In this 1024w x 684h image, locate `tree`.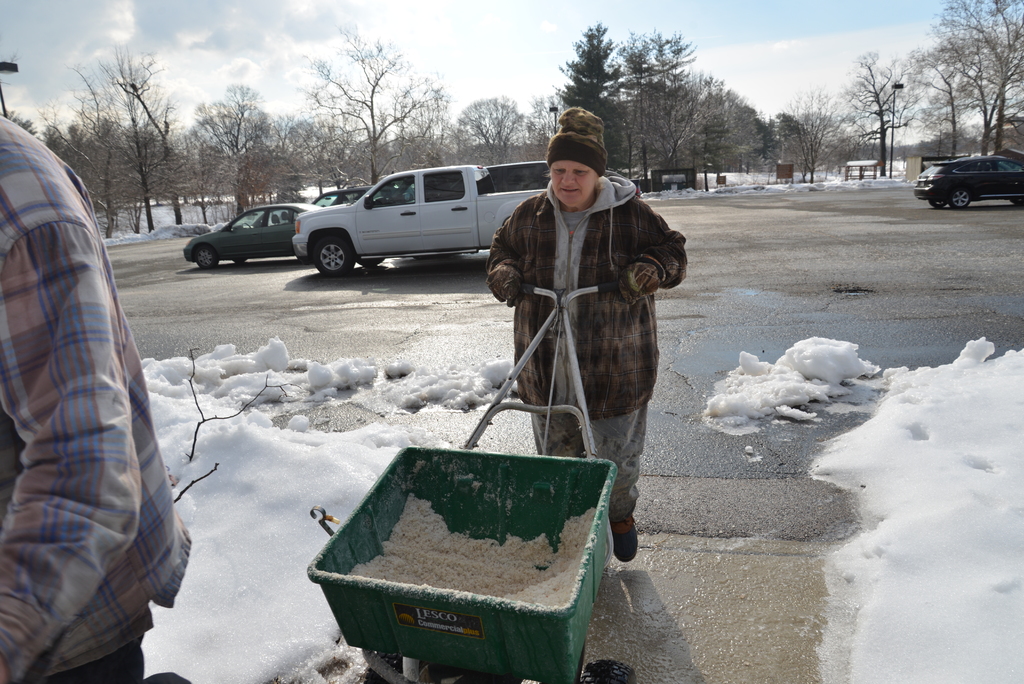
Bounding box: (728,113,778,174).
